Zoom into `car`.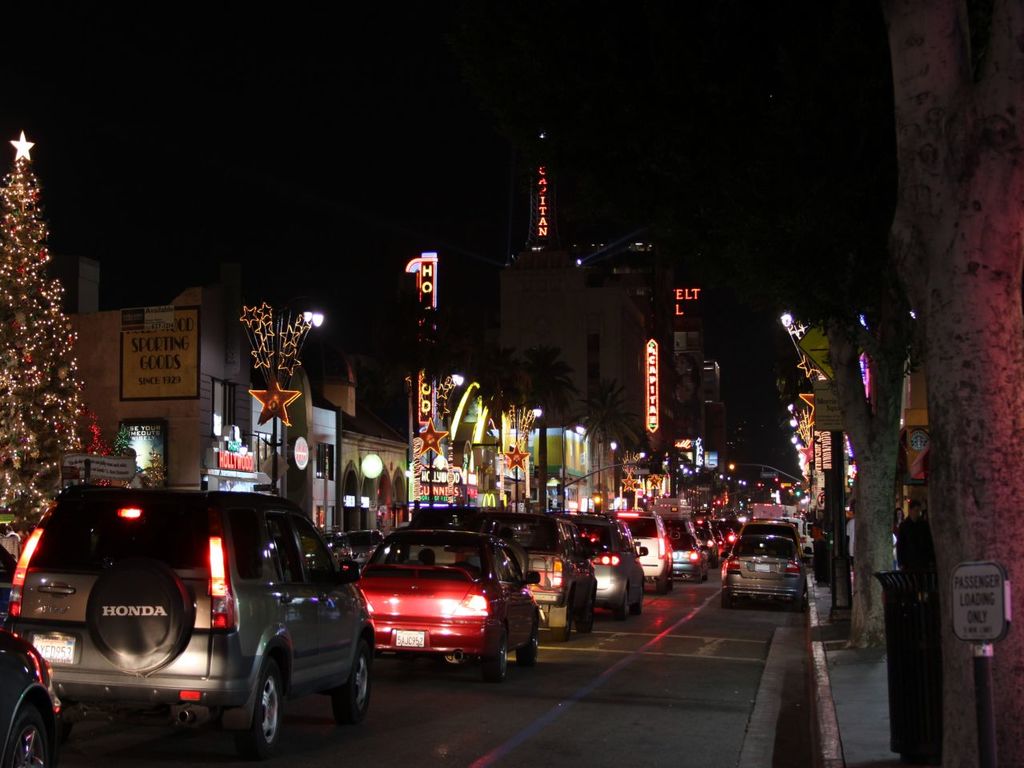
Zoom target: bbox=[741, 515, 801, 542].
